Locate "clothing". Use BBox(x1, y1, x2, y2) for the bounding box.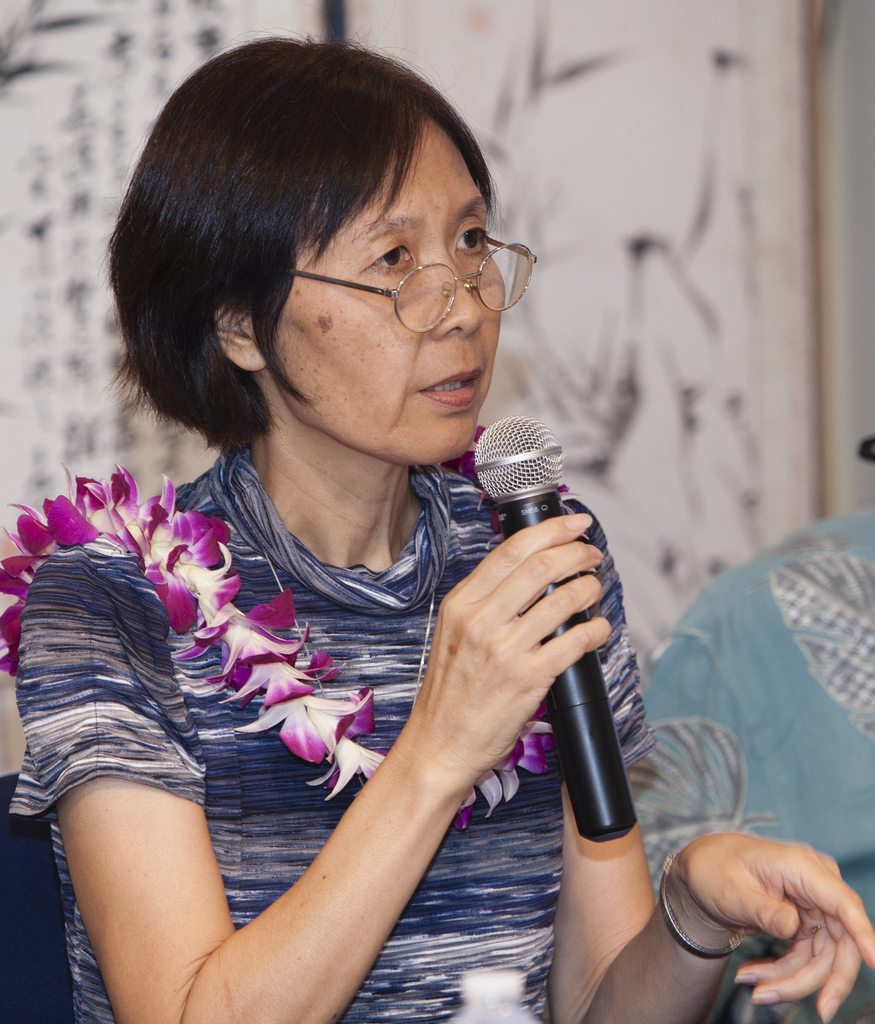
BBox(60, 394, 531, 966).
